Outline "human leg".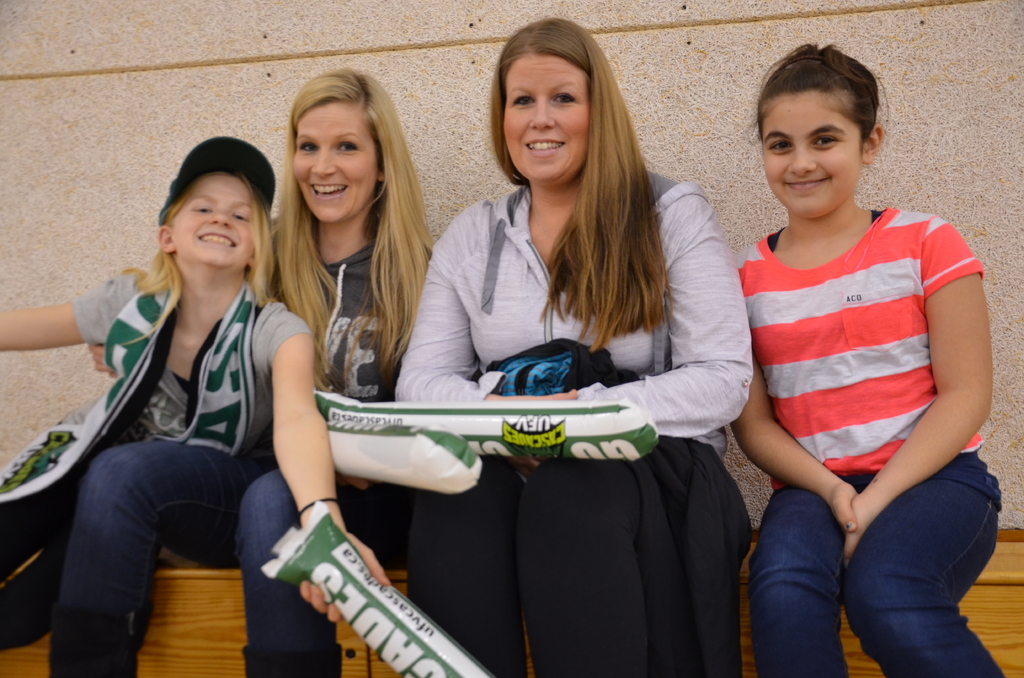
Outline: <box>843,447,1001,677</box>.
